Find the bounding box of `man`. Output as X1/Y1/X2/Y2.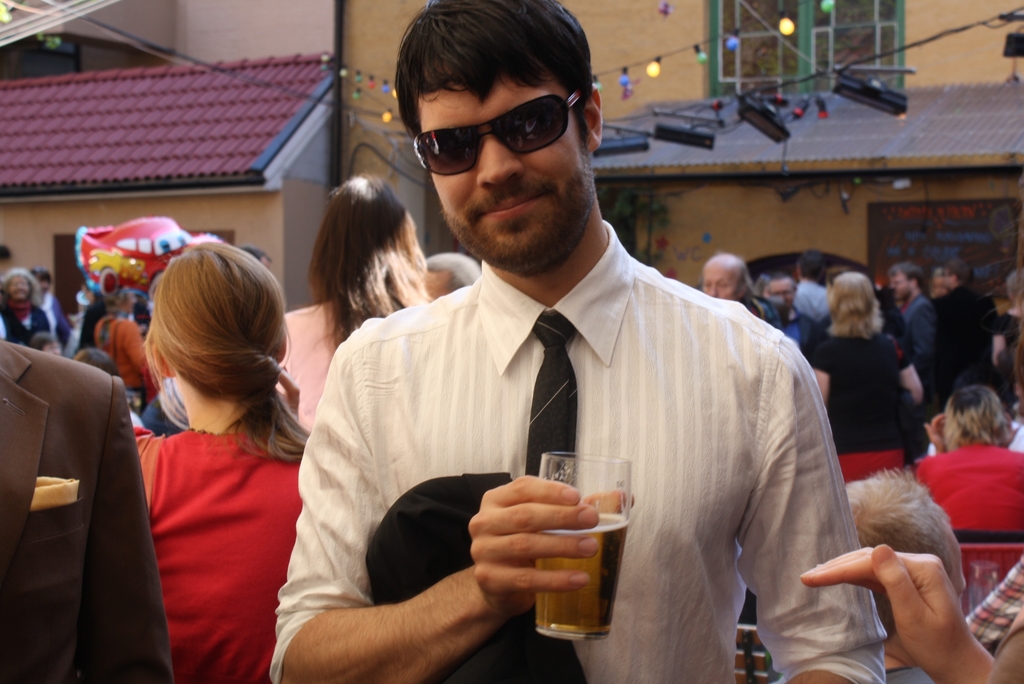
935/256/996/405.
